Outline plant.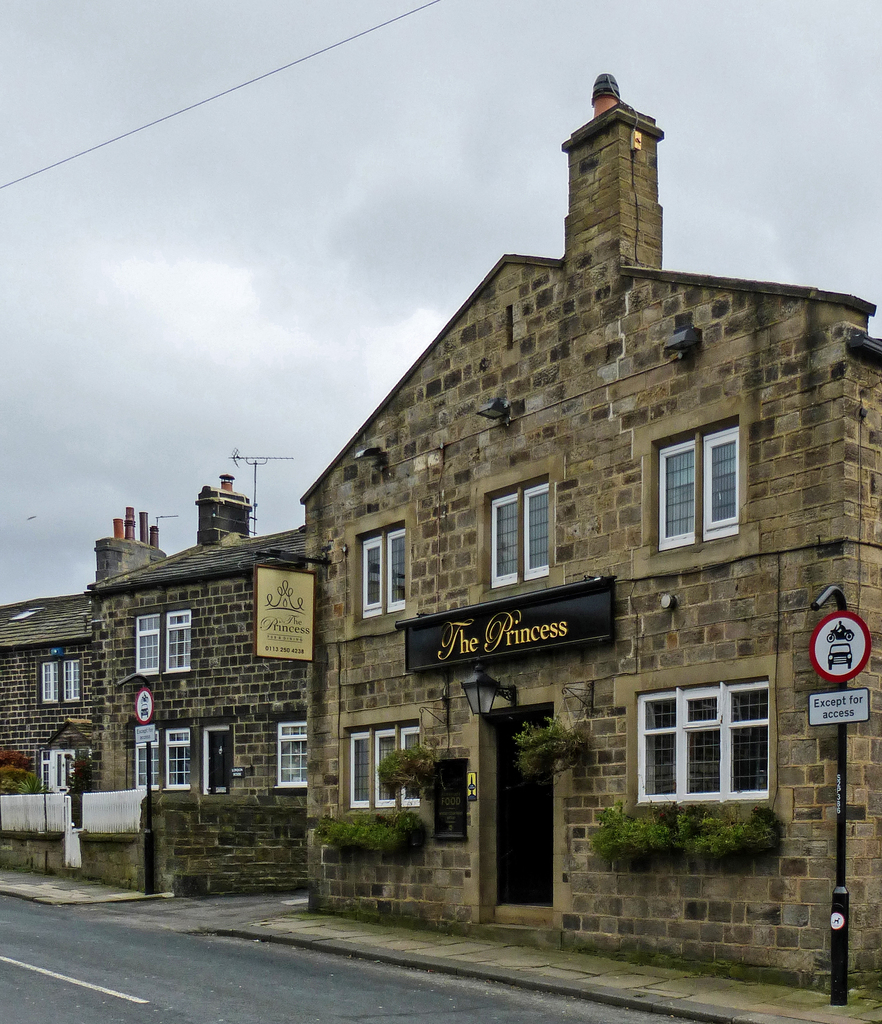
Outline: <box>68,749,99,795</box>.
